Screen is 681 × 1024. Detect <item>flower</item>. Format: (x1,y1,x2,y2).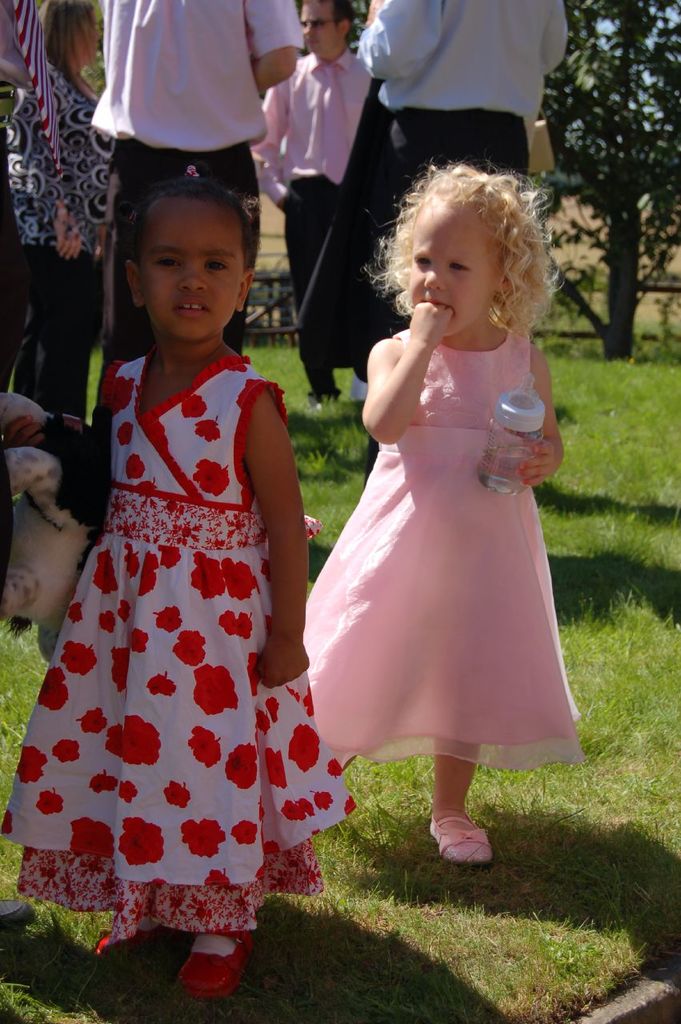
(284,790,315,818).
